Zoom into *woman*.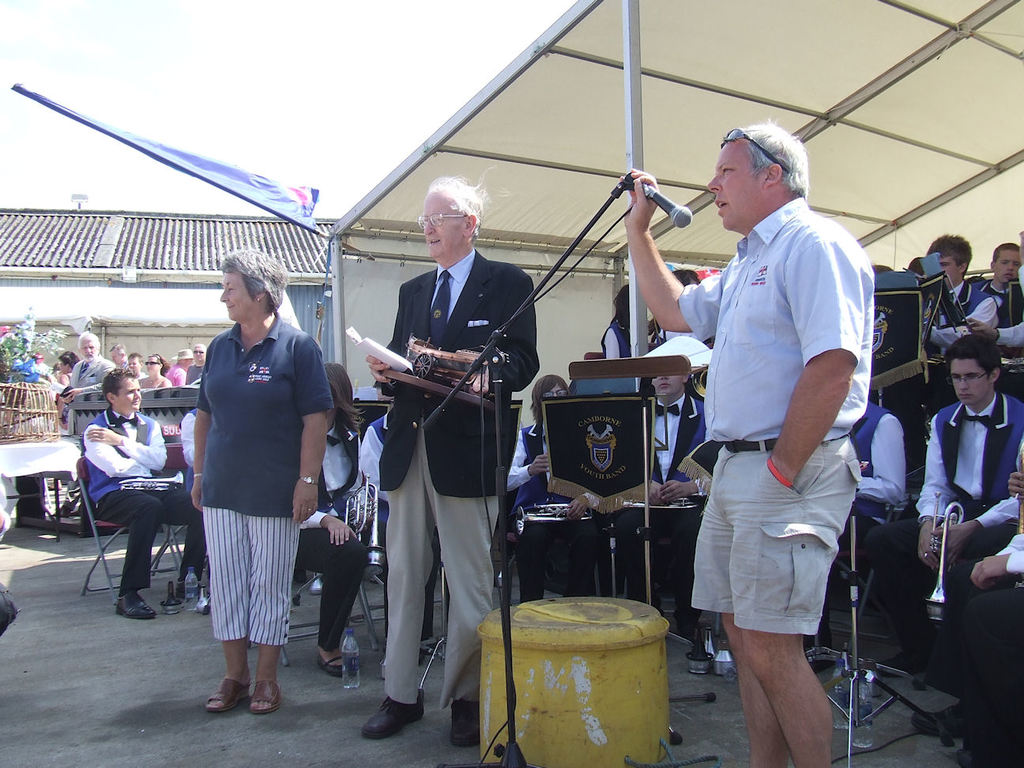
Zoom target: select_region(506, 372, 598, 601).
